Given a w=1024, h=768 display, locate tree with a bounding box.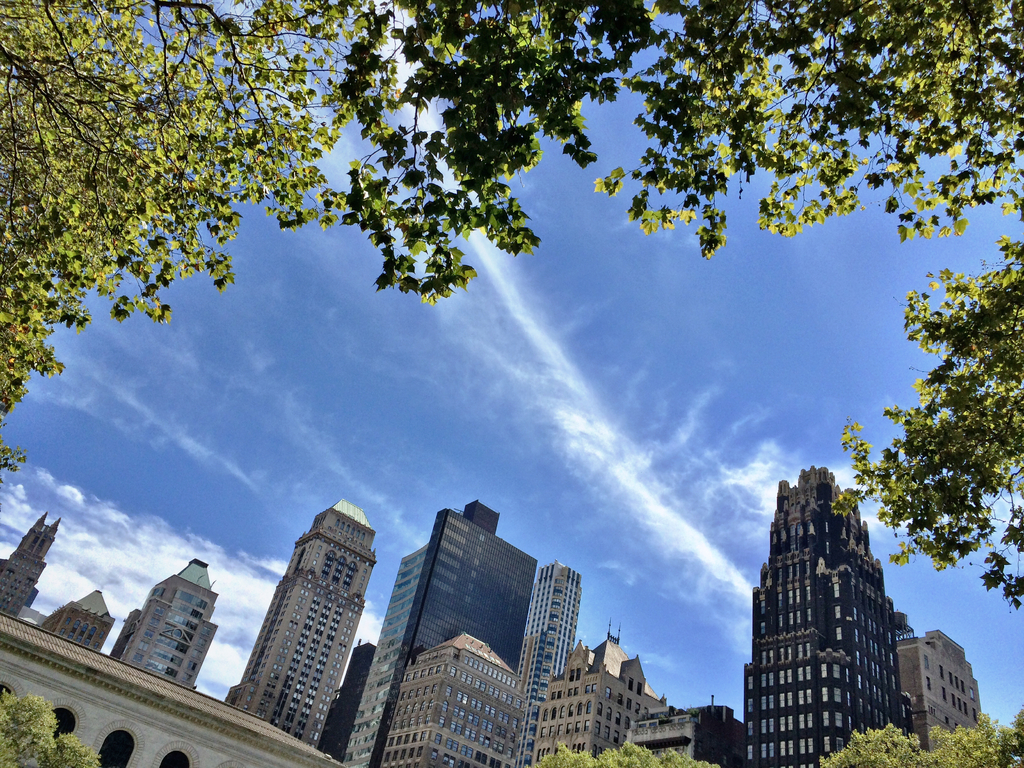
Located: l=0, t=692, r=104, b=767.
